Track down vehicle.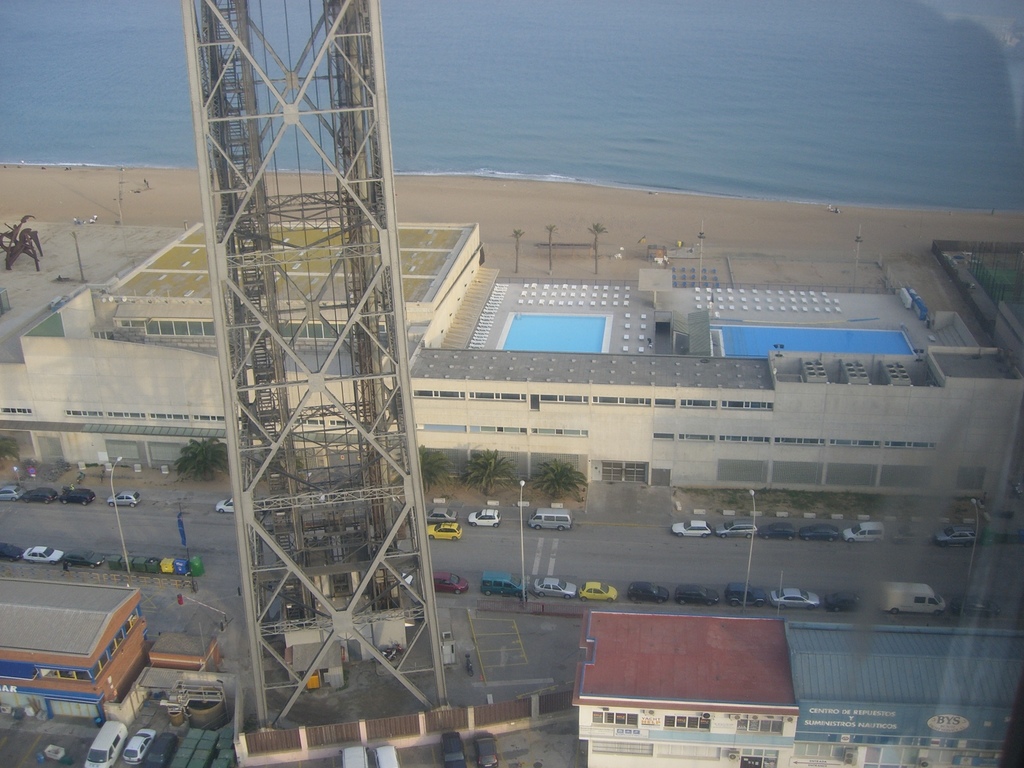
Tracked to [445, 730, 470, 767].
